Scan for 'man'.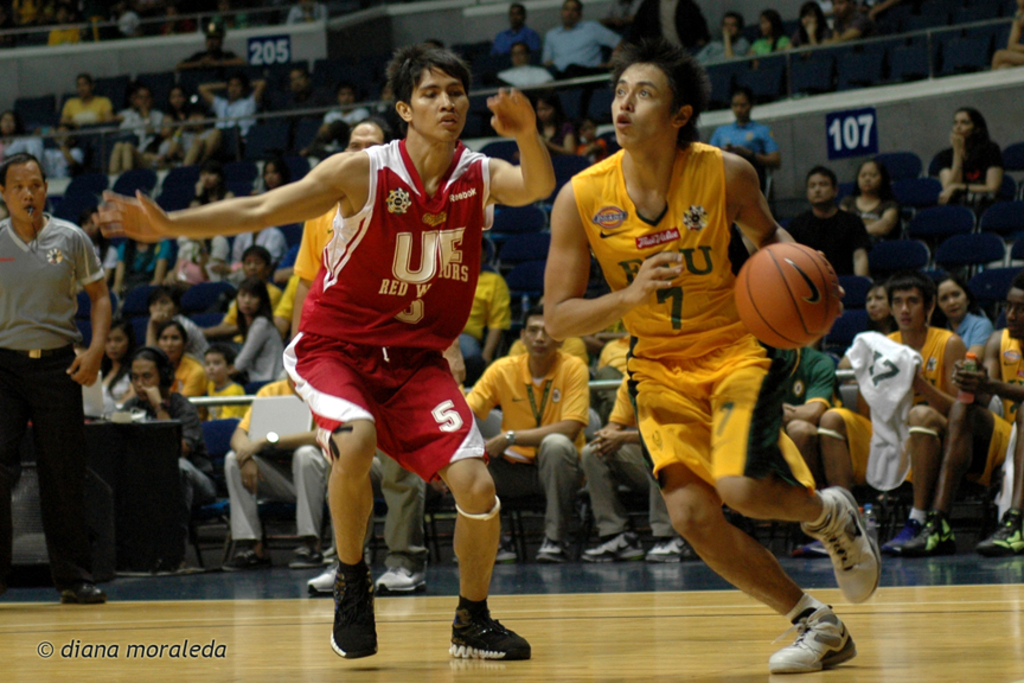
Scan result: region(537, 33, 884, 682).
